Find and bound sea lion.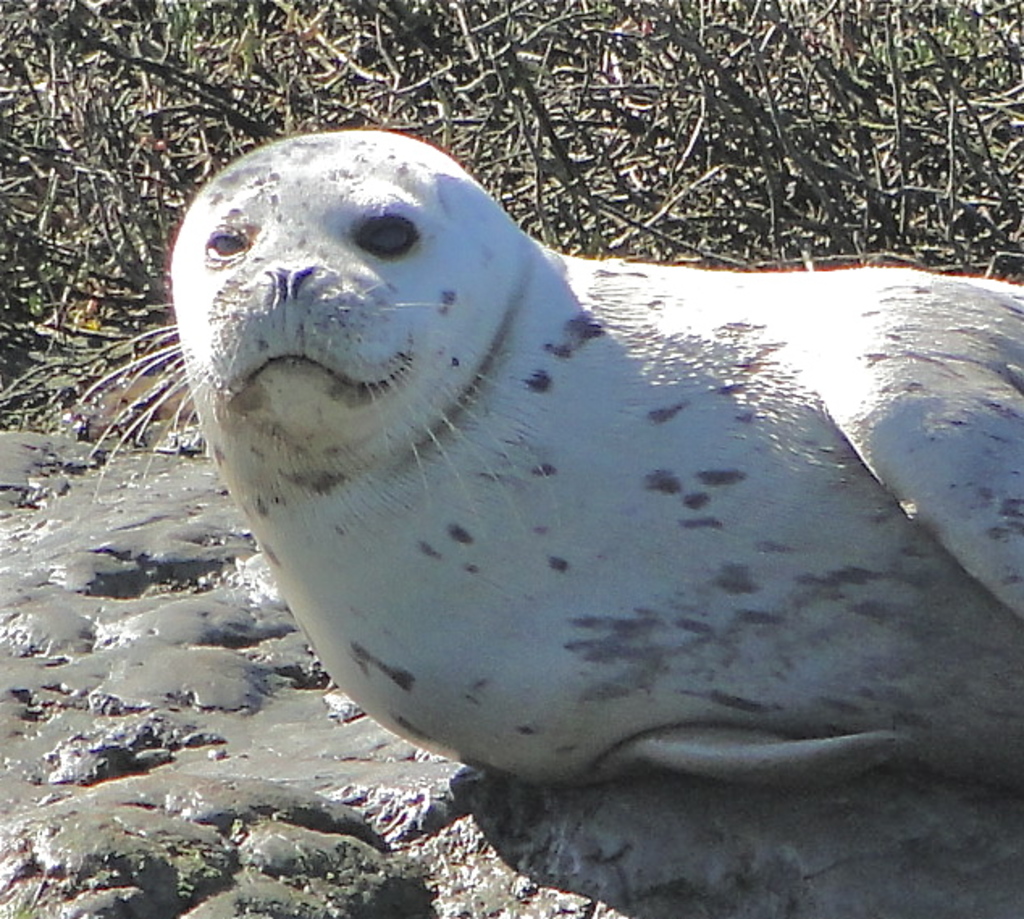
Bound: {"left": 78, "top": 128, "right": 1022, "bottom": 796}.
